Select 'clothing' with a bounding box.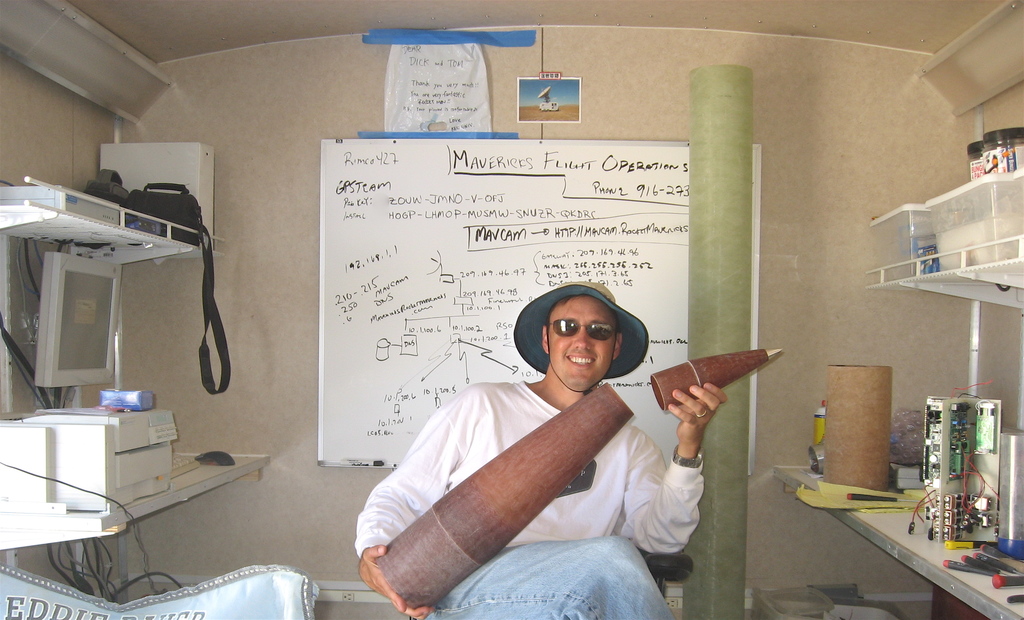
bbox=(368, 308, 709, 605).
